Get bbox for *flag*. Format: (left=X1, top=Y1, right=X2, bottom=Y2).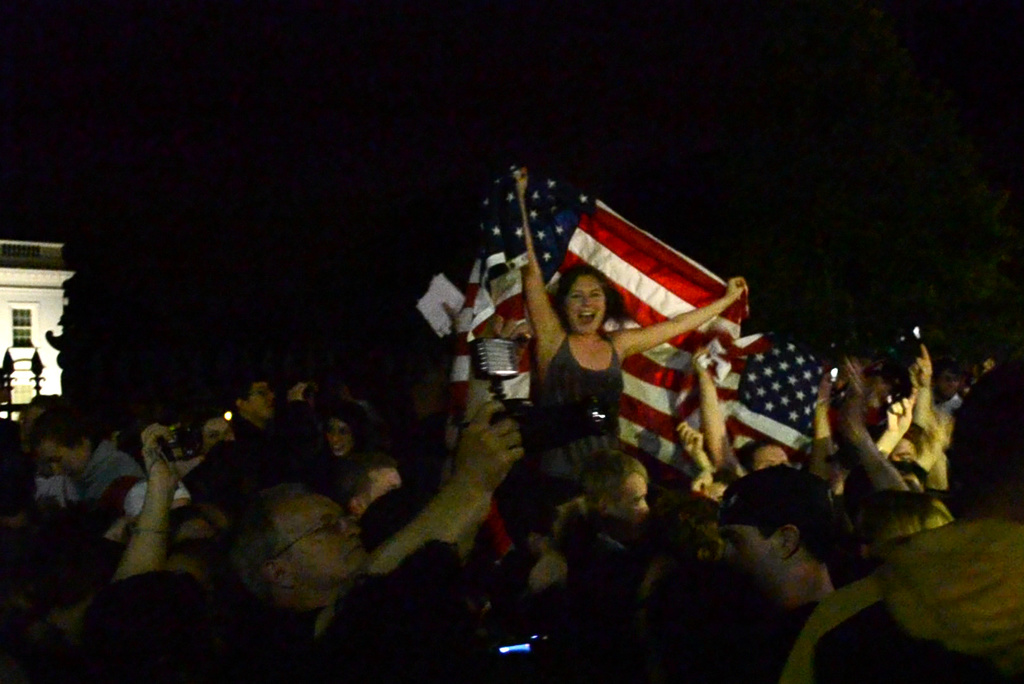
(left=422, top=155, right=745, bottom=487).
